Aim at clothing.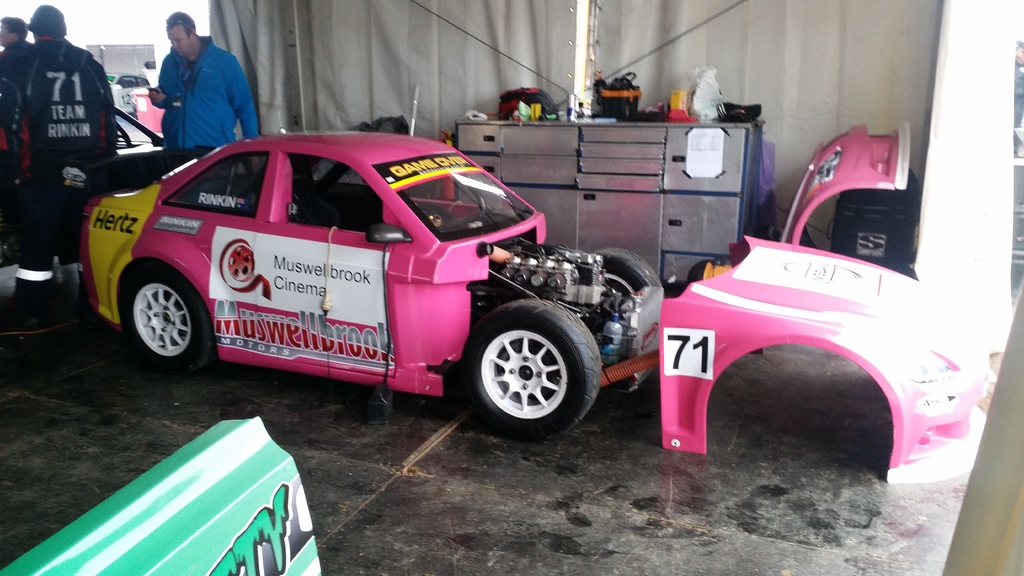
Aimed at <box>0,40,118,280</box>.
